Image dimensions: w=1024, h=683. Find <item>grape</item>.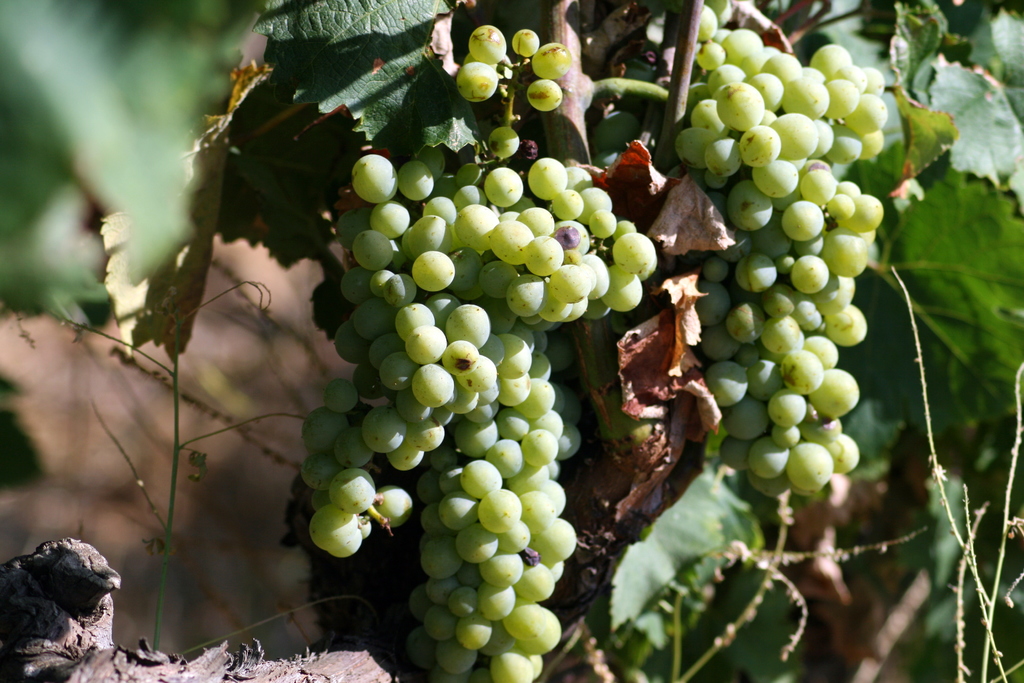
bbox=(509, 28, 541, 55).
